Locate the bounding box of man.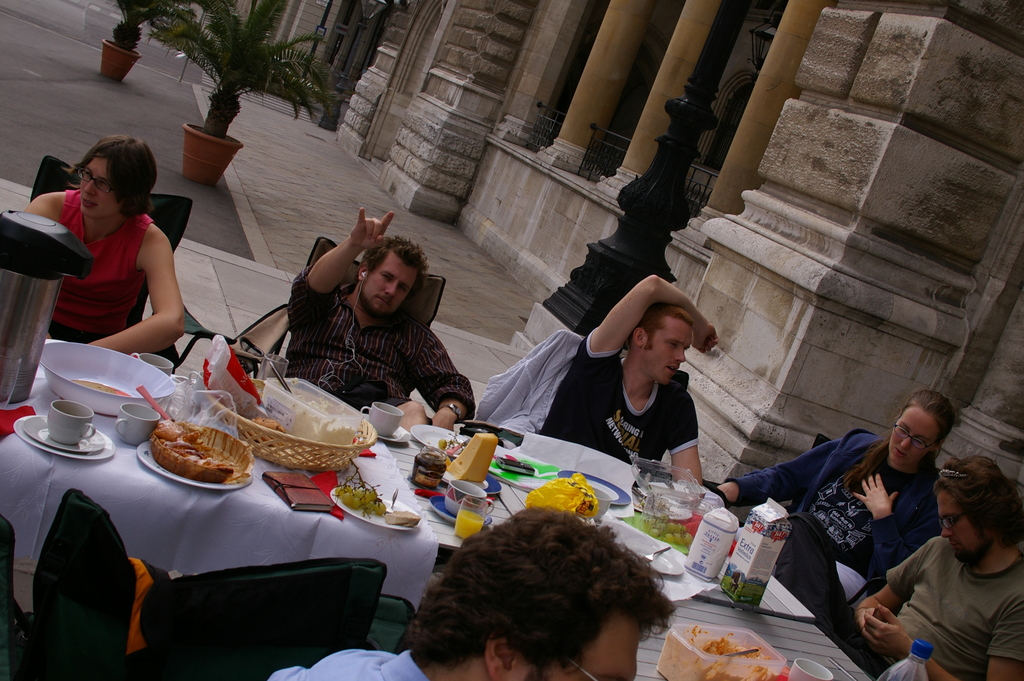
Bounding box: {"x1": 264, "y1": 504, "x2": 678, "y2": 680}.
